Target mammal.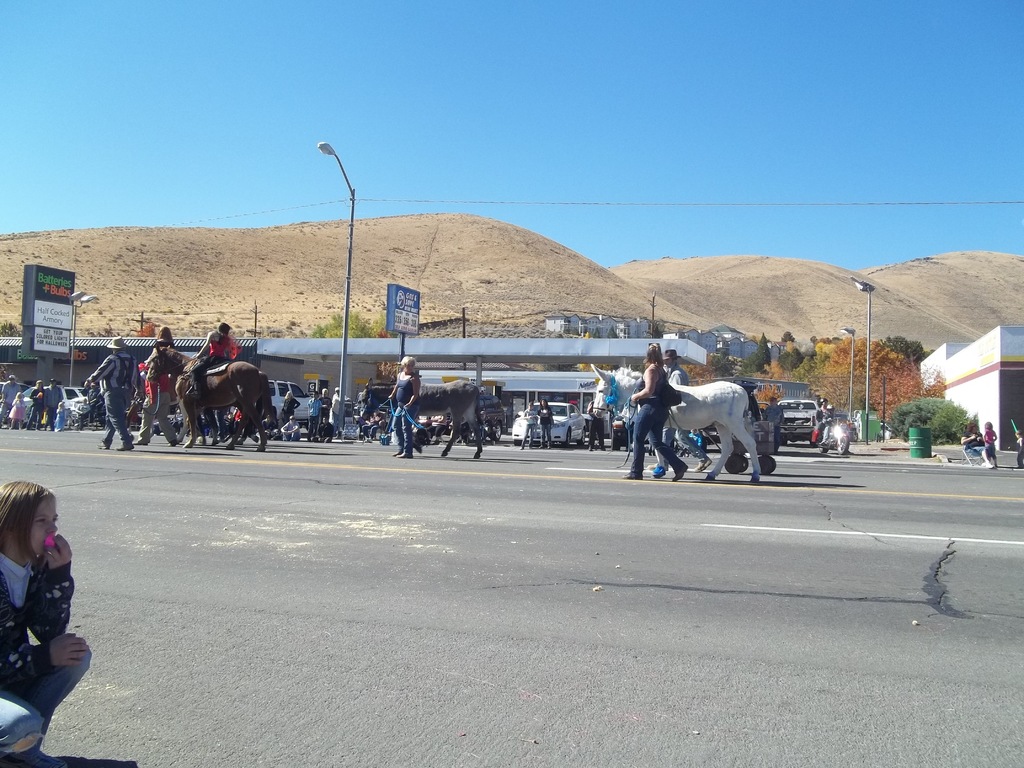
Target region: l=83, t=344, r=140, b=451.
